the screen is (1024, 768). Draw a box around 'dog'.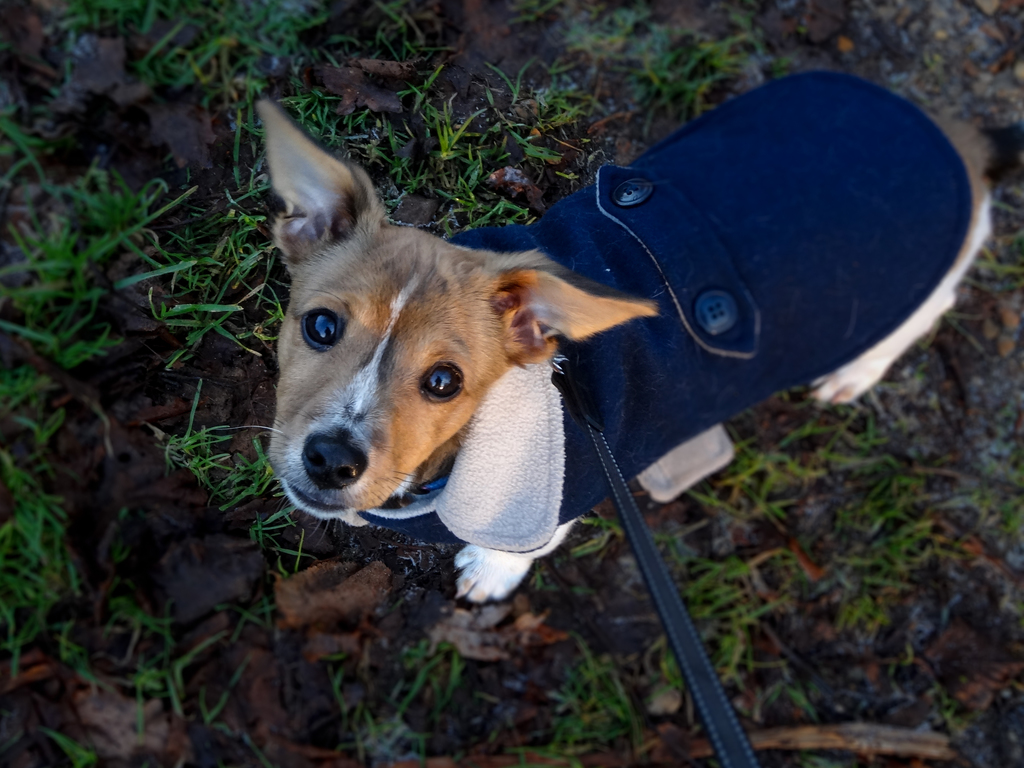
box(253, 67, 1002, 605).
